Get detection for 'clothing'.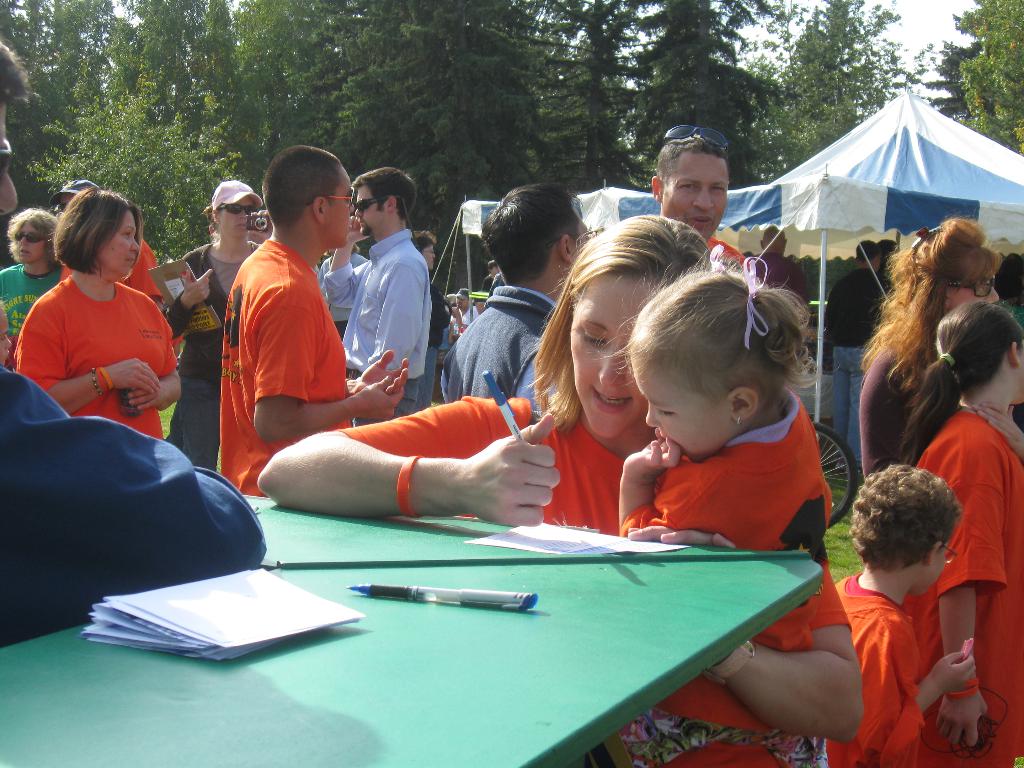
Detection: [446, 307, 472, 401].
